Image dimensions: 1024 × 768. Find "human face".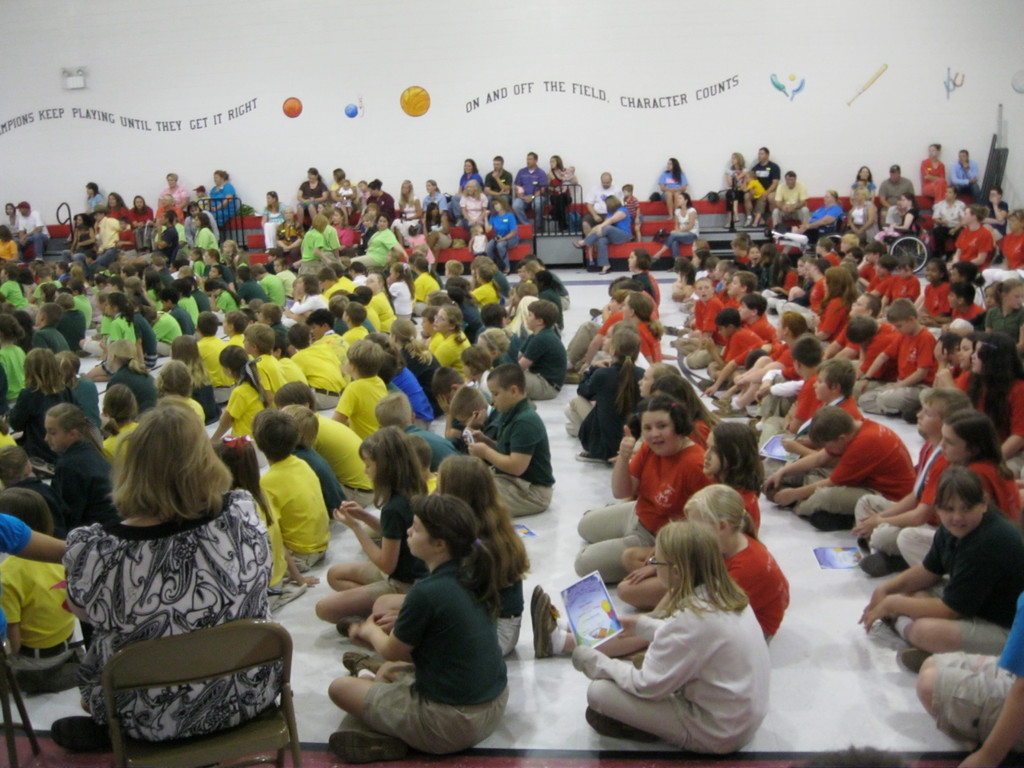
bbox(621, 301, 634, 323).
